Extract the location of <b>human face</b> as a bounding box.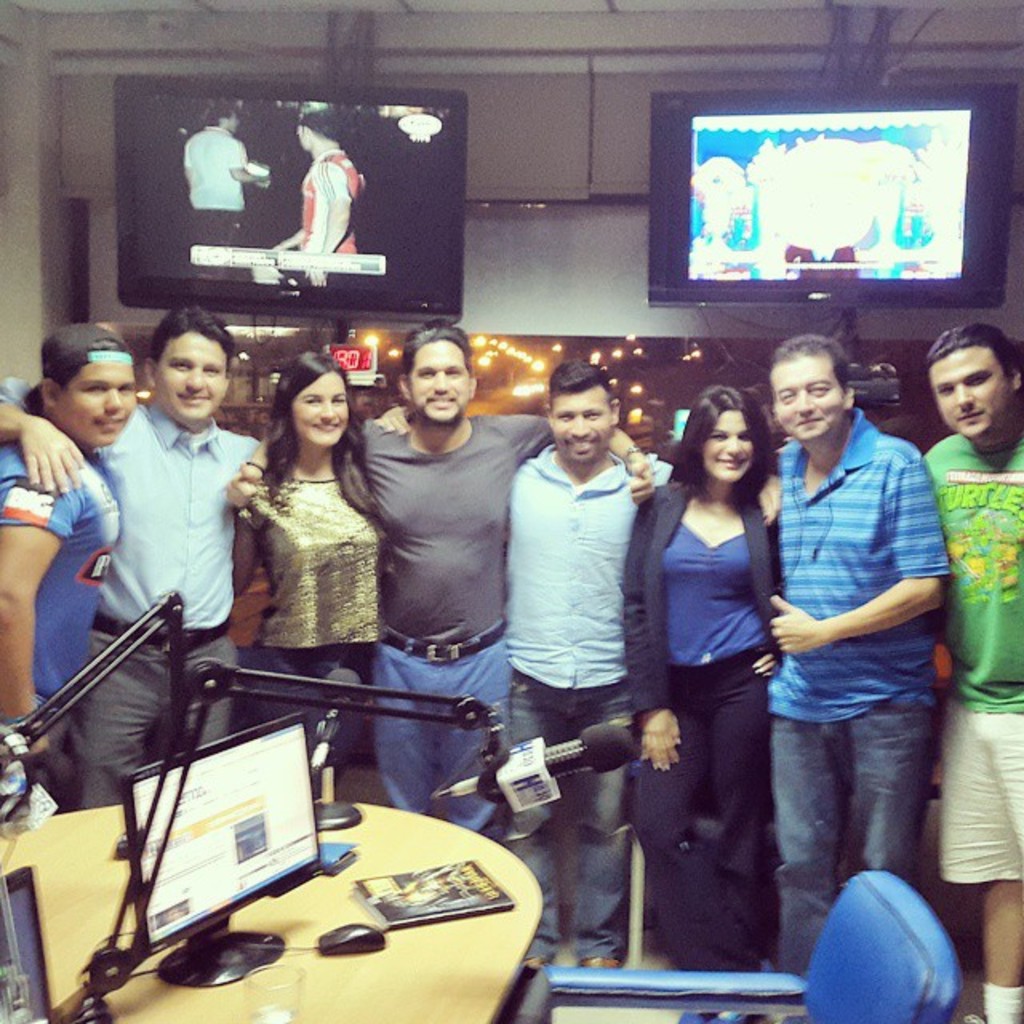
699 408 754 483.
